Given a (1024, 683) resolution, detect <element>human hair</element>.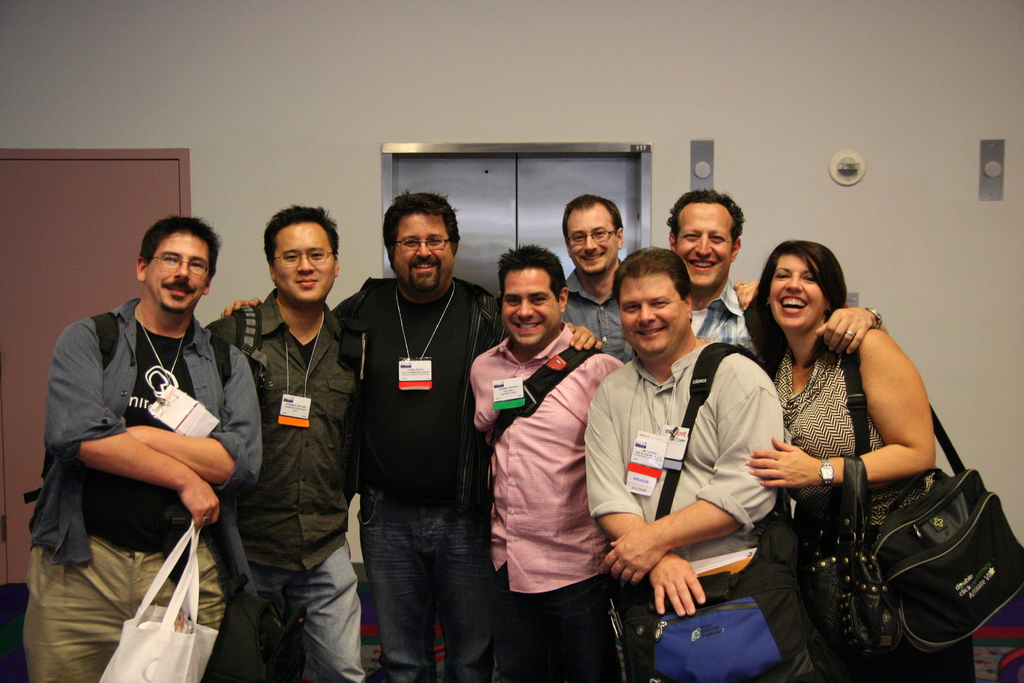
x1=138 y1=215 x2=224 y2=279.
